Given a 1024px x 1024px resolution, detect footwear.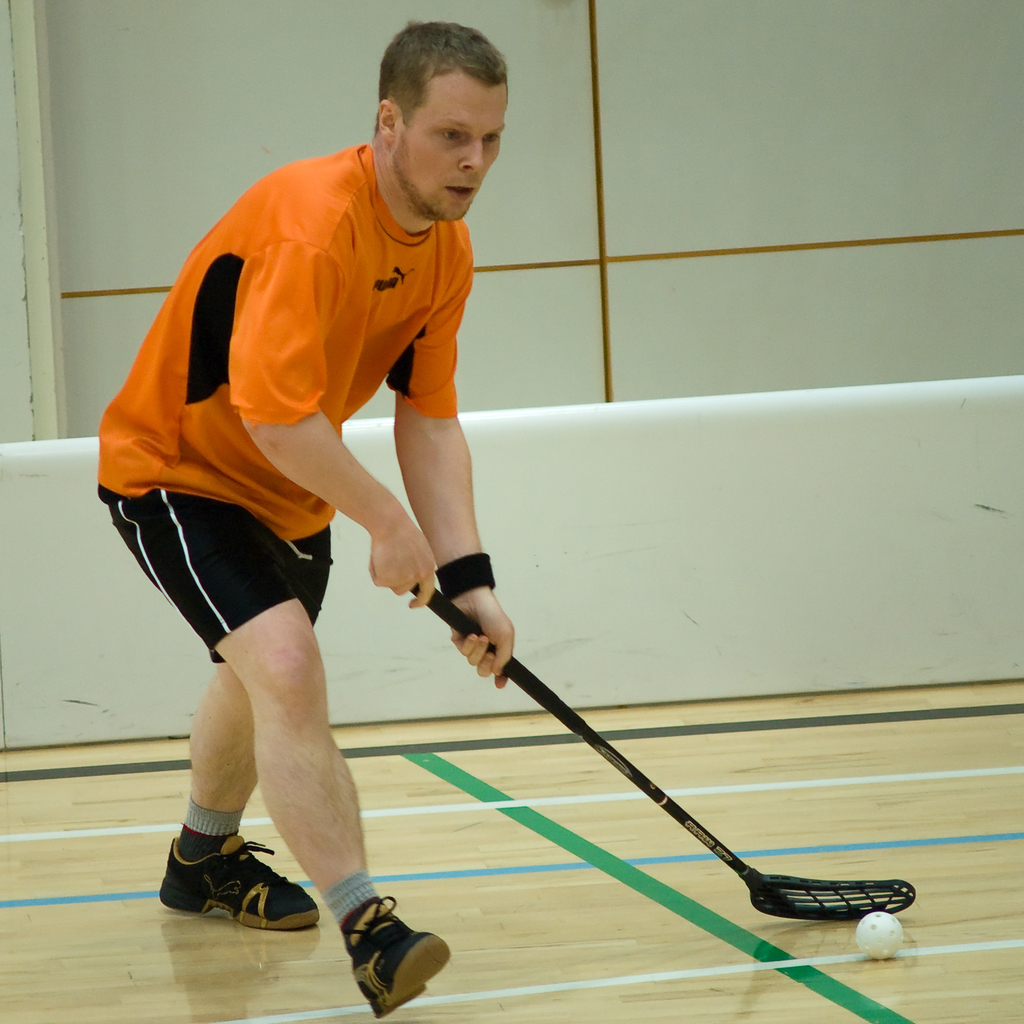
locate(159, 820, 328, 932).
